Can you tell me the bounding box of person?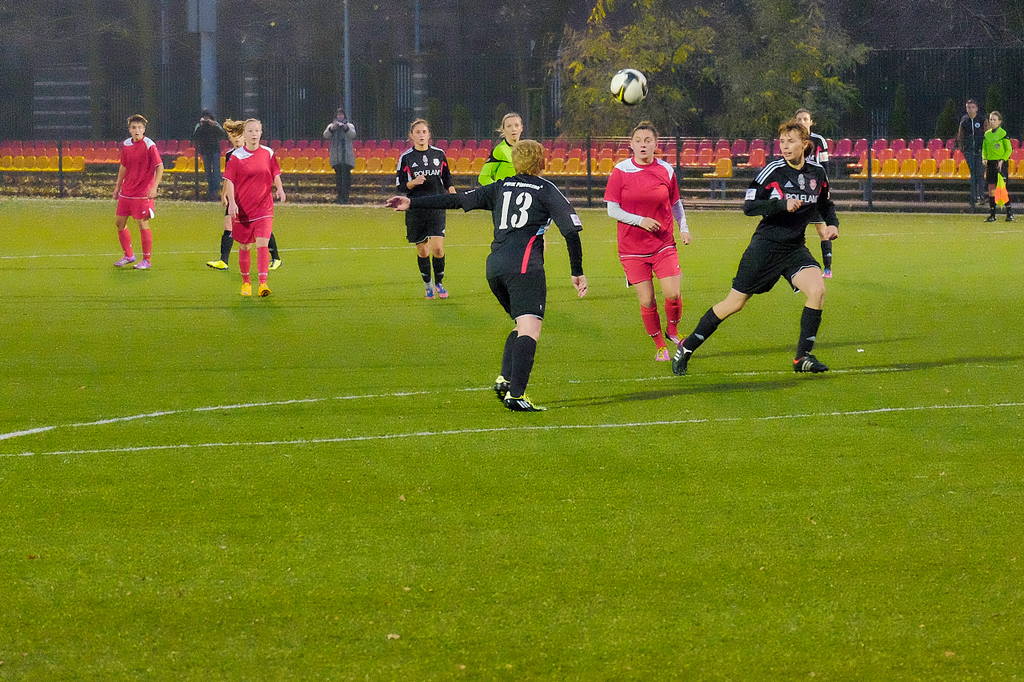
793 105 843 247.
